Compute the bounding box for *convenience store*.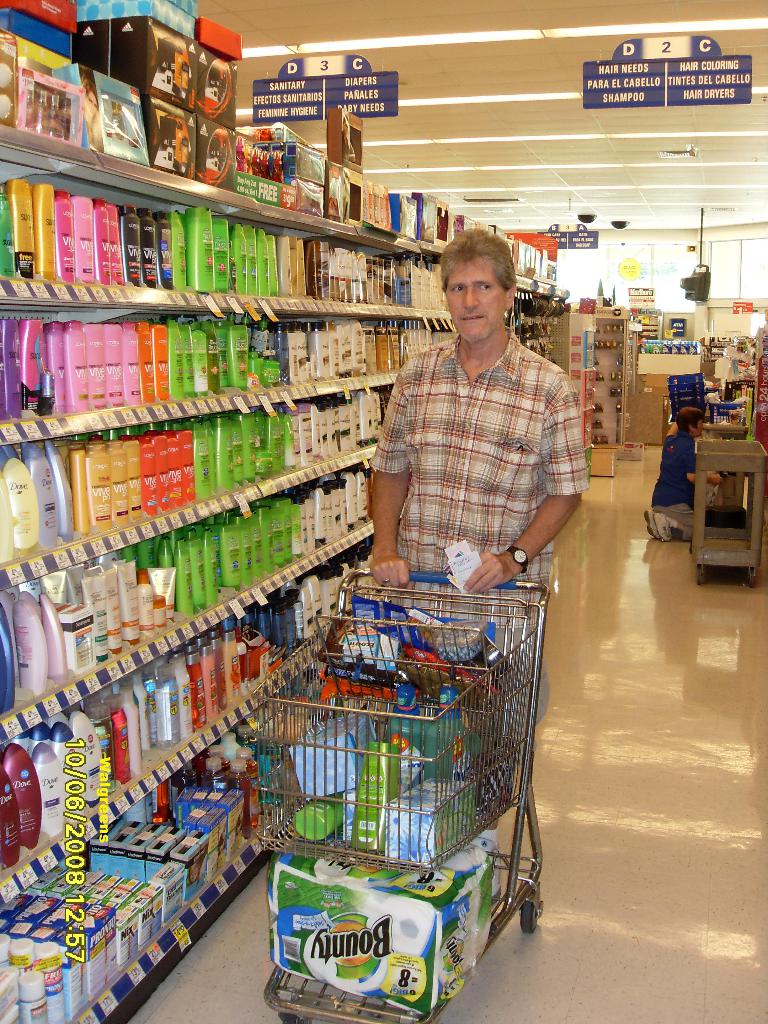
<box>0,0,767,1023</box>.
